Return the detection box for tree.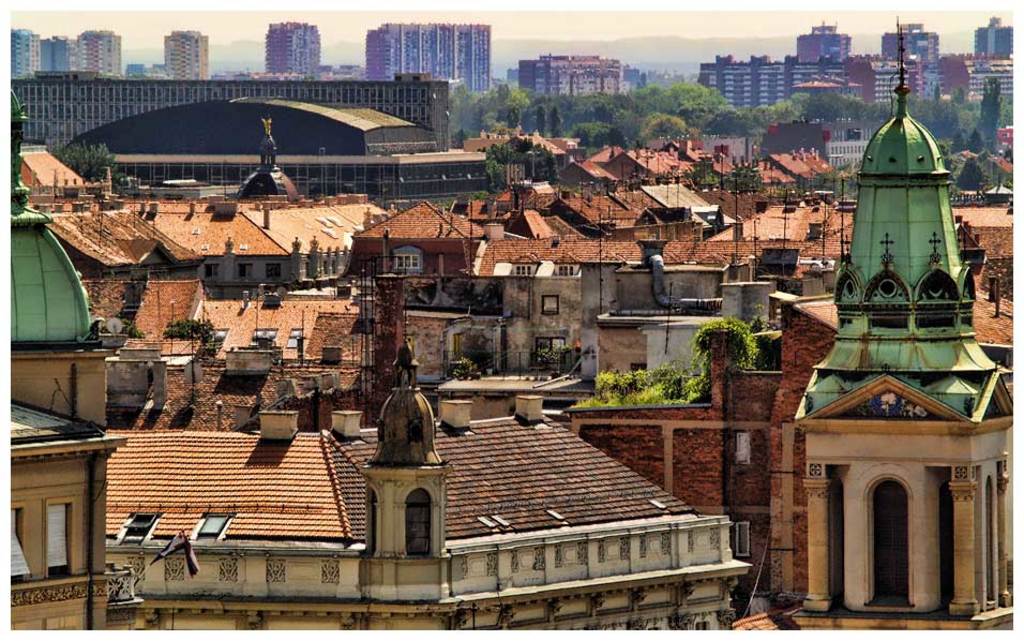
select_region(162, 315, 211, 341).
